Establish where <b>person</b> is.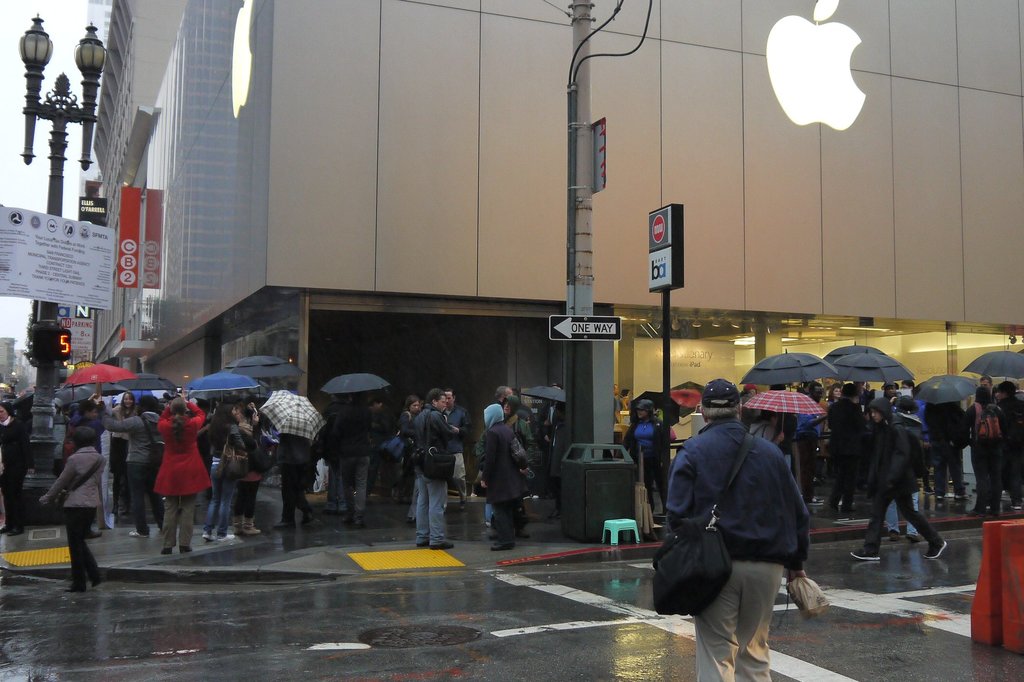
Established at 468/386/520/497.
